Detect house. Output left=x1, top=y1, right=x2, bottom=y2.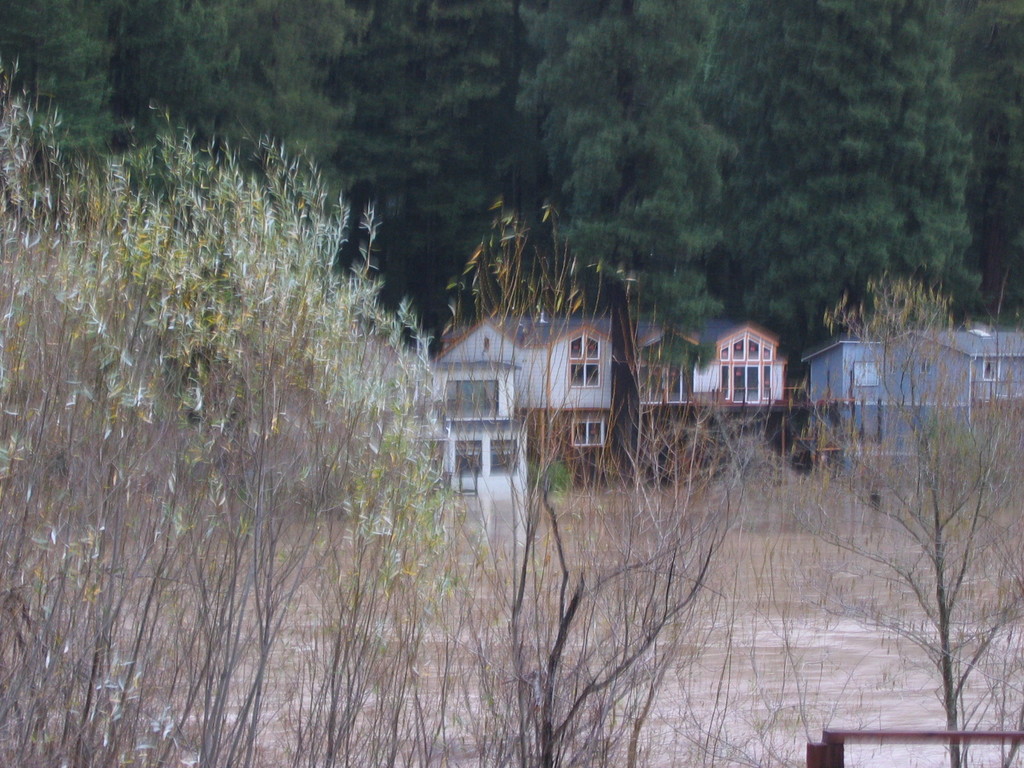
left=410, top=317, right=797, bottom=498.
